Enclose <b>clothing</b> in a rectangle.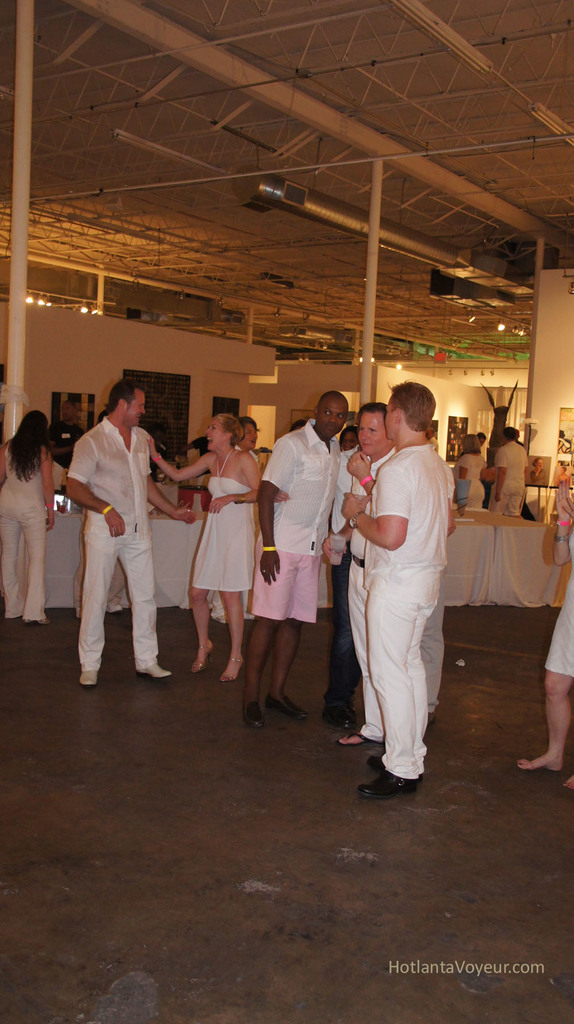
454:455:485:509.
